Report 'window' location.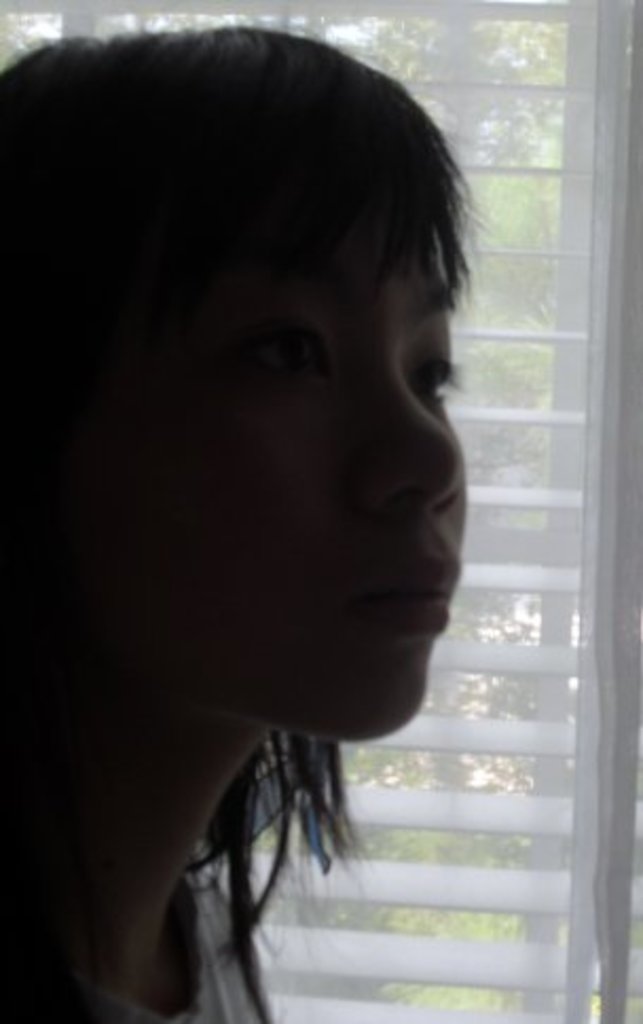
Report: <region>0, 0, 641, 1022</region>.
